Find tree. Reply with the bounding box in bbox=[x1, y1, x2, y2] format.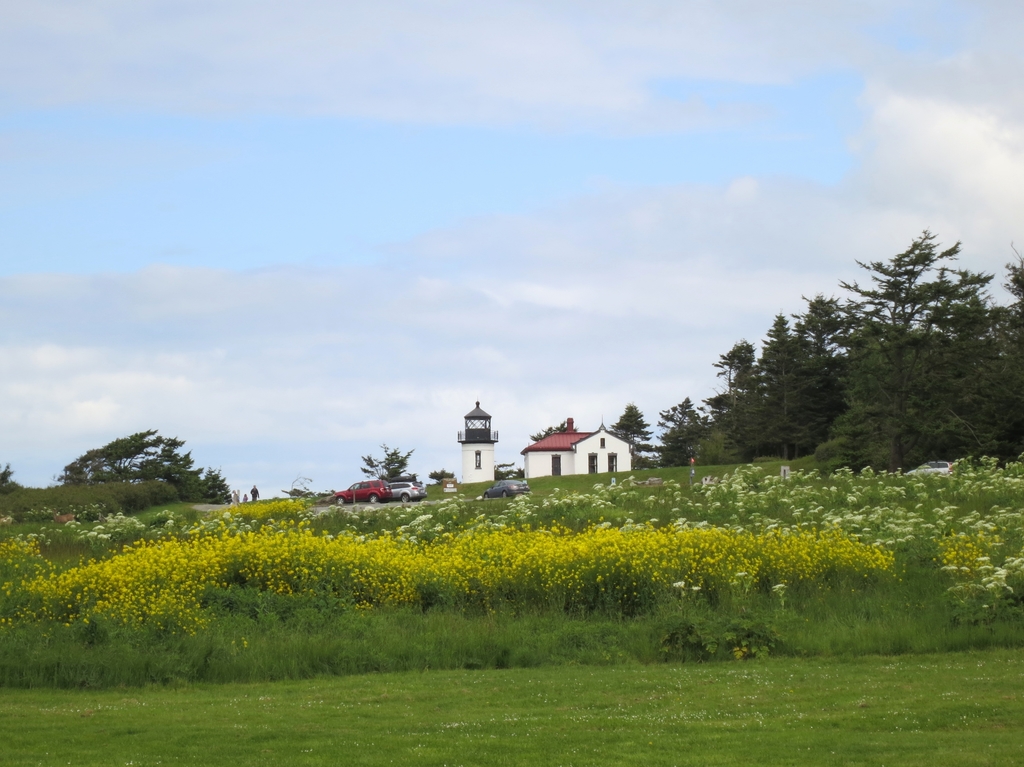
bbox=[62, 424, 225, 509].
